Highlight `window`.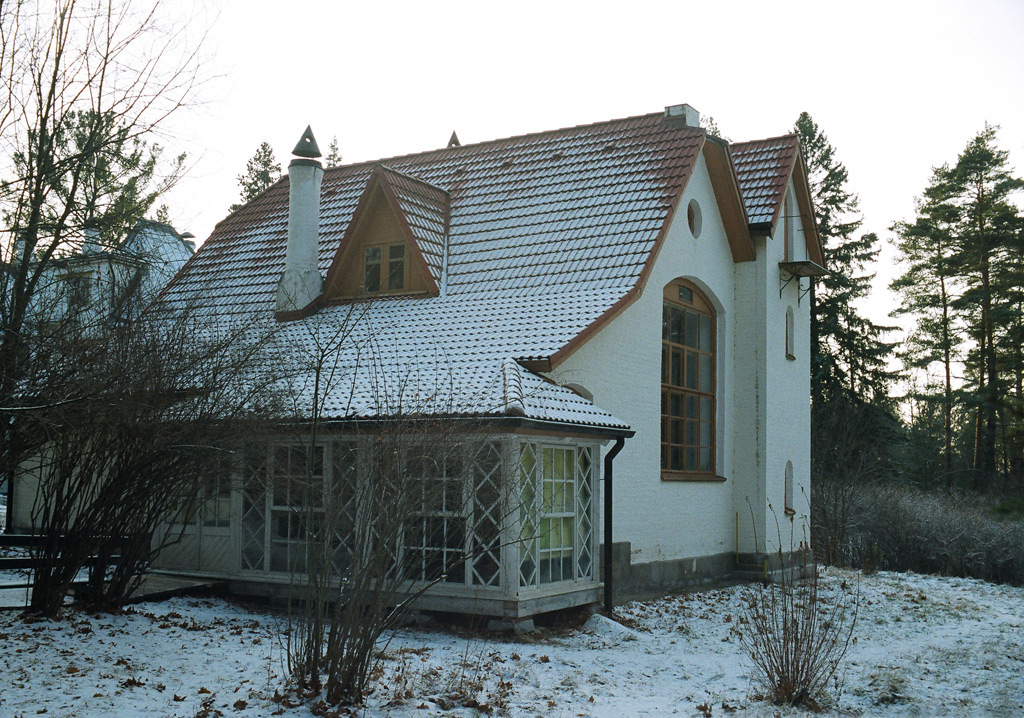
Highlighted region: Rect(396, 444, 465, 585).
